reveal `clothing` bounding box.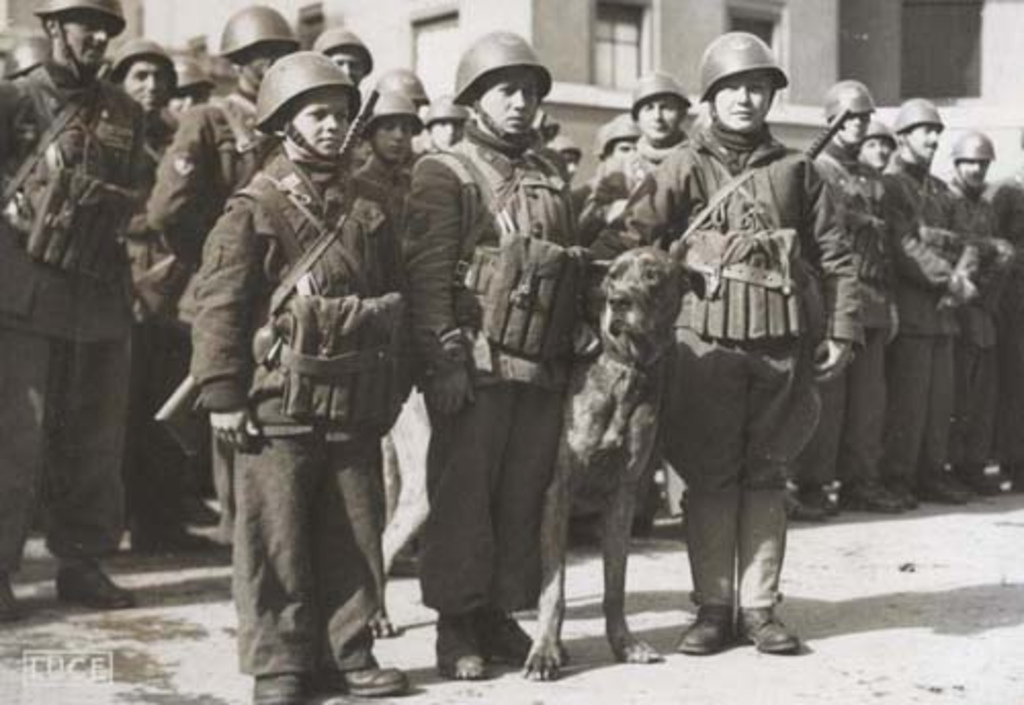
Revealed: (x1=182, y1=135, x2=420, y2=668).
